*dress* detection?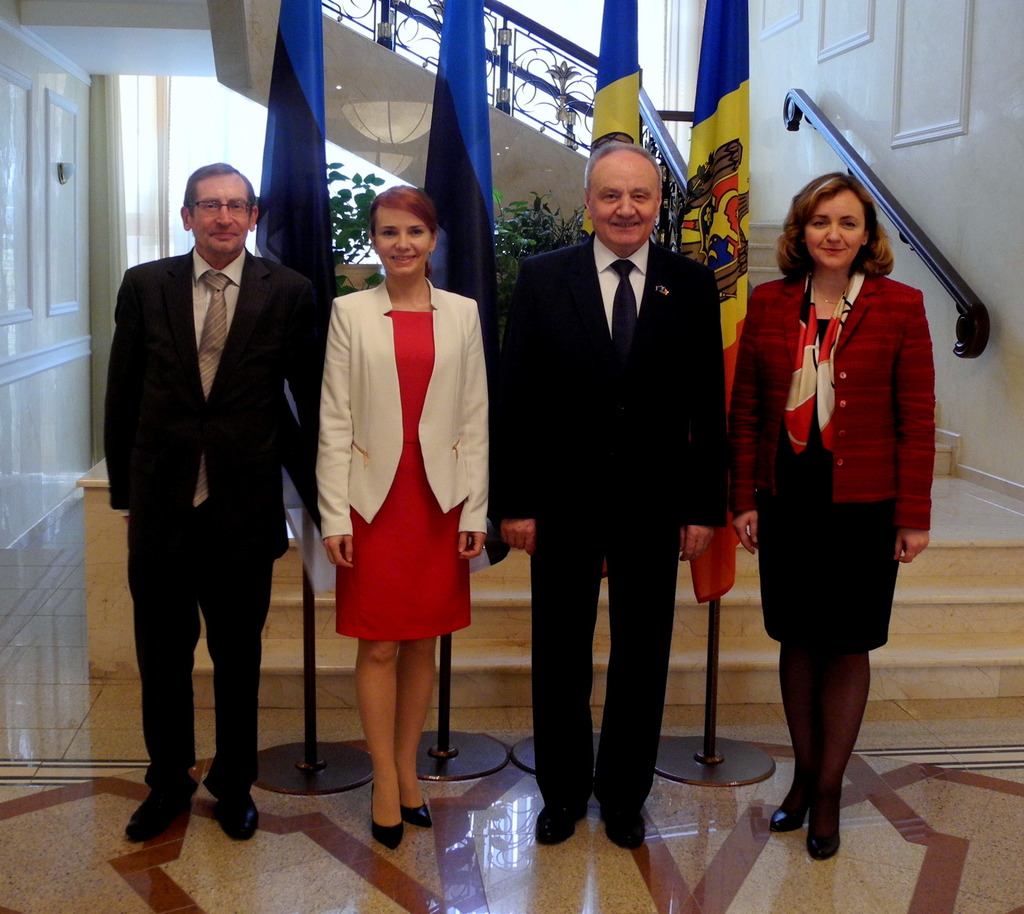
BBox(338, 311, 472, 644)
